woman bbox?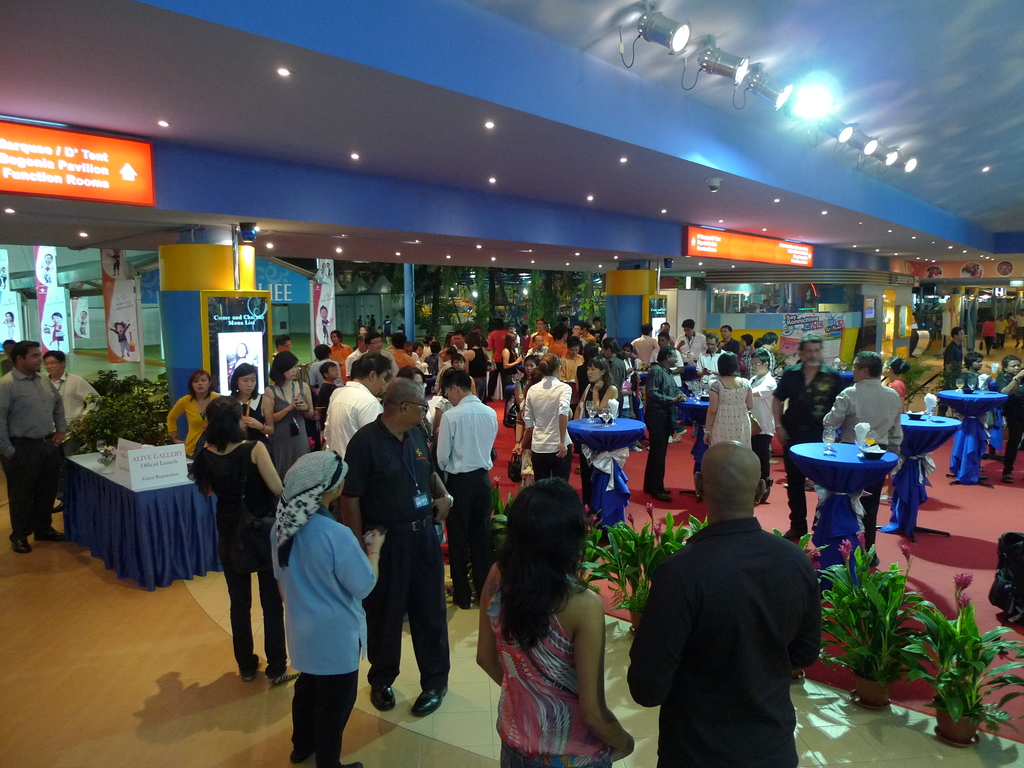
(500,332,522,426)
